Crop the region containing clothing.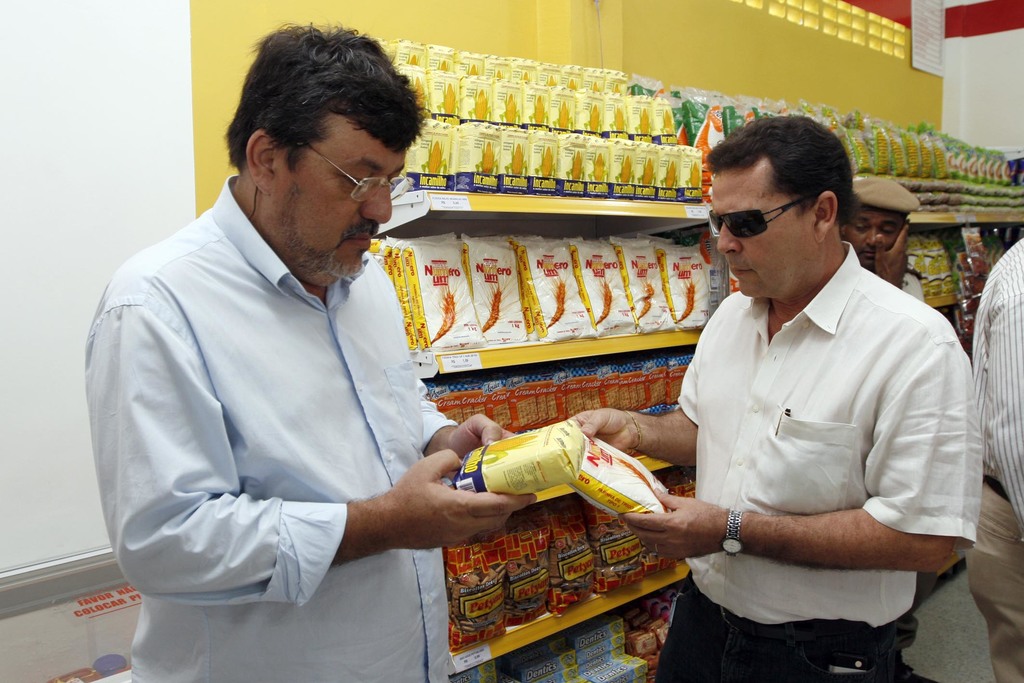
Crop region: x1=968 y1=230 x2=1023 y2=680.
